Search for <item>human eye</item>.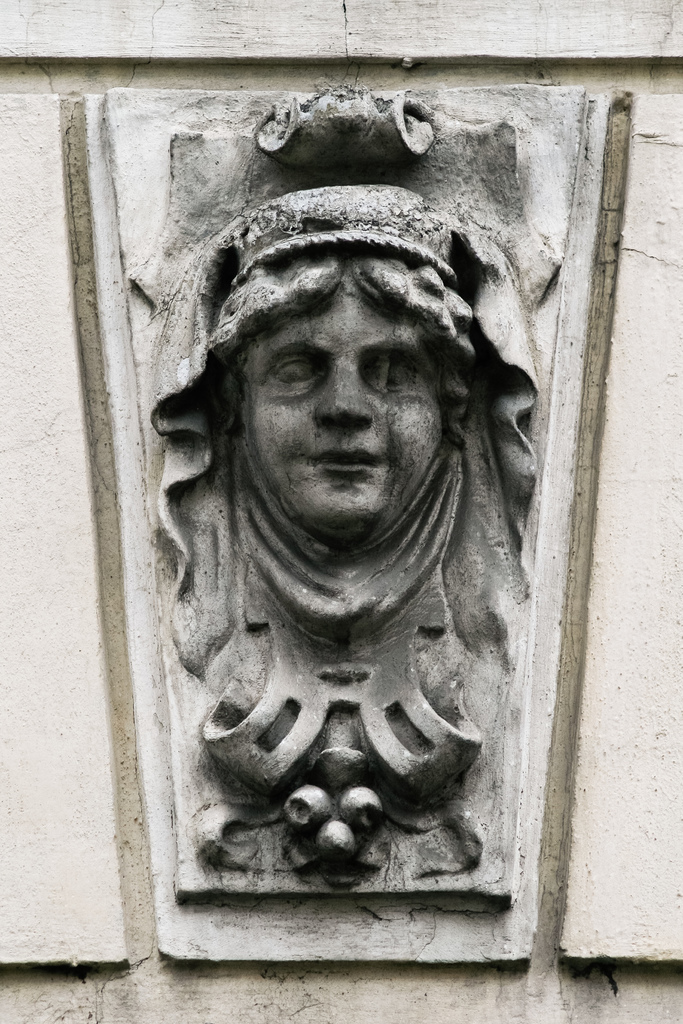
Found at <region>254, 334, 340, 410</region>.
